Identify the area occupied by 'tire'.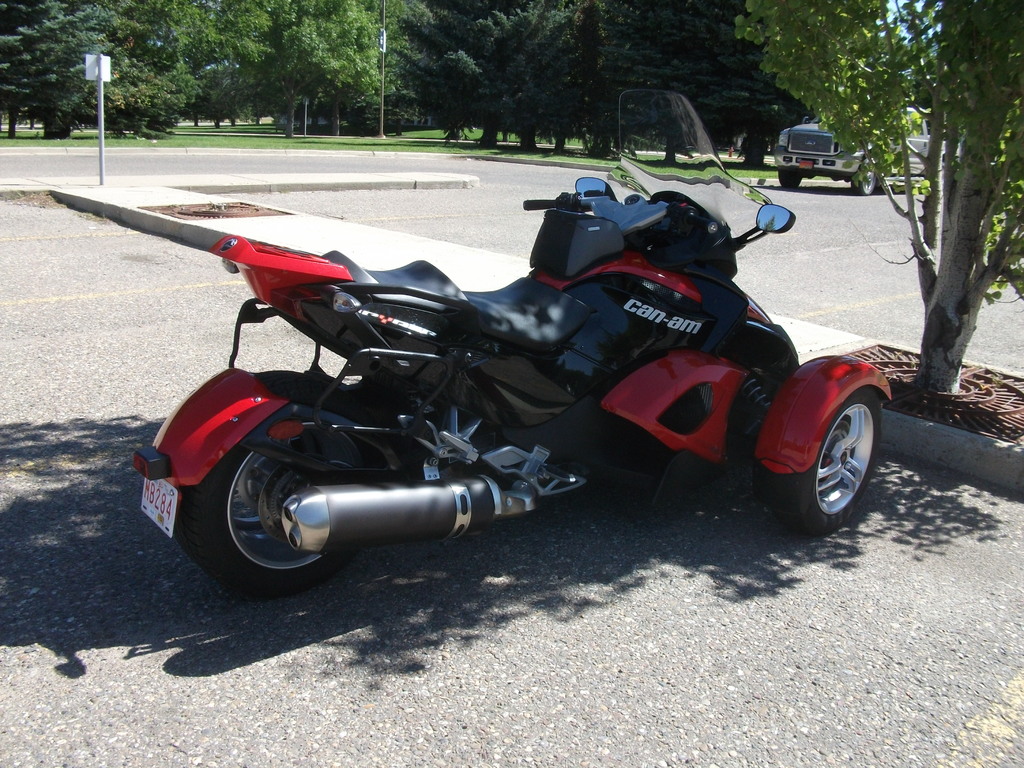
Area: box(779, 170, 801, 188).
